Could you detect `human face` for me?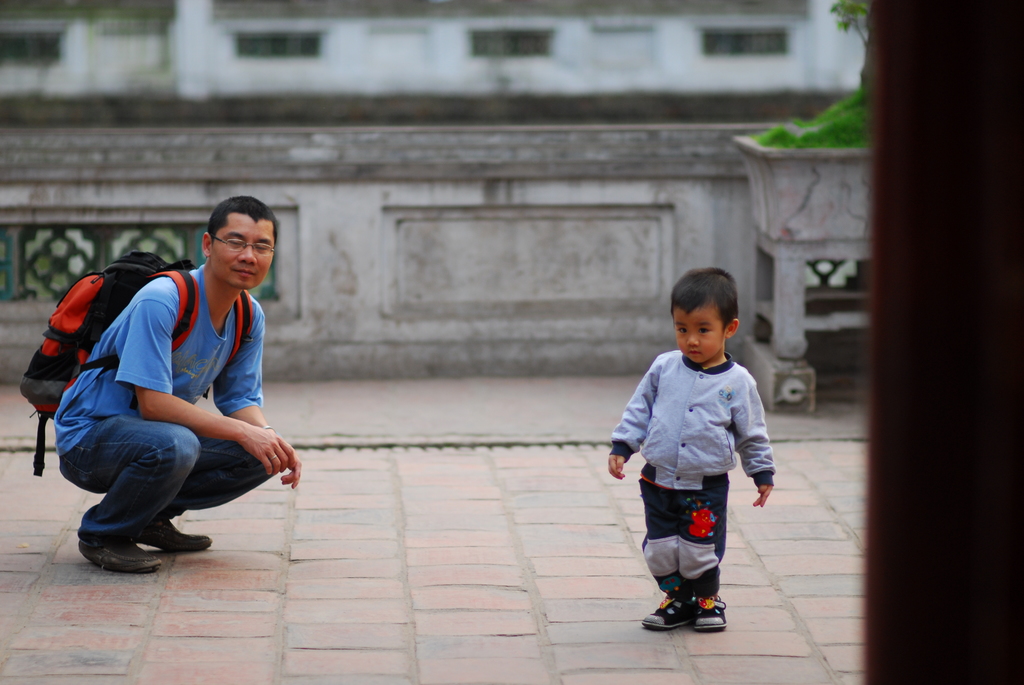
Detection result: 670/308/726/367.
